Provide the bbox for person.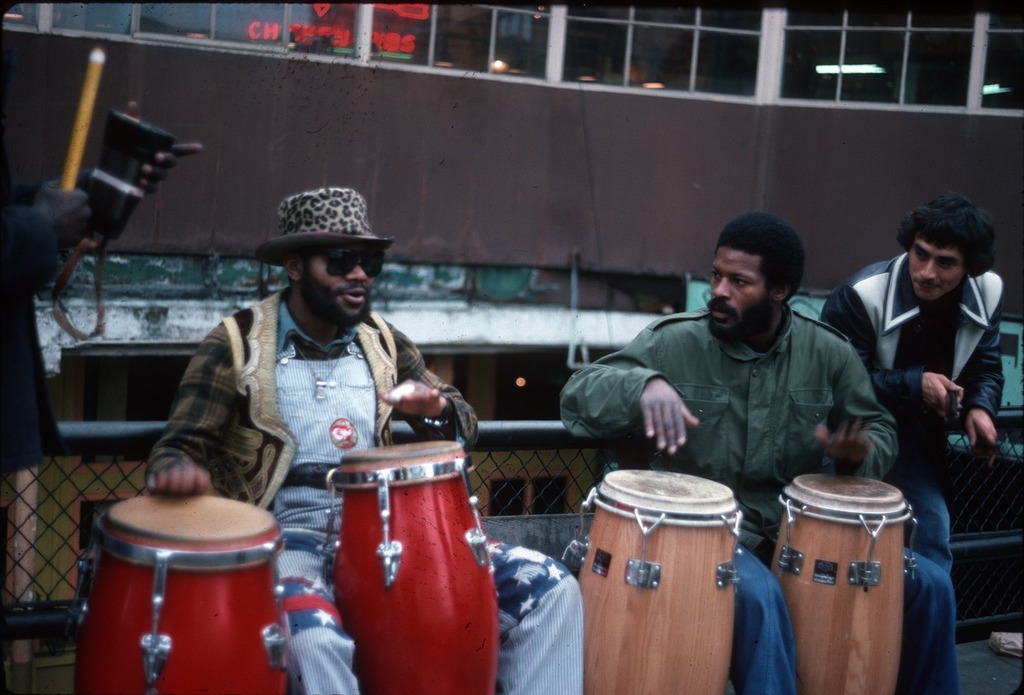
[147, 182, 582, 694].
